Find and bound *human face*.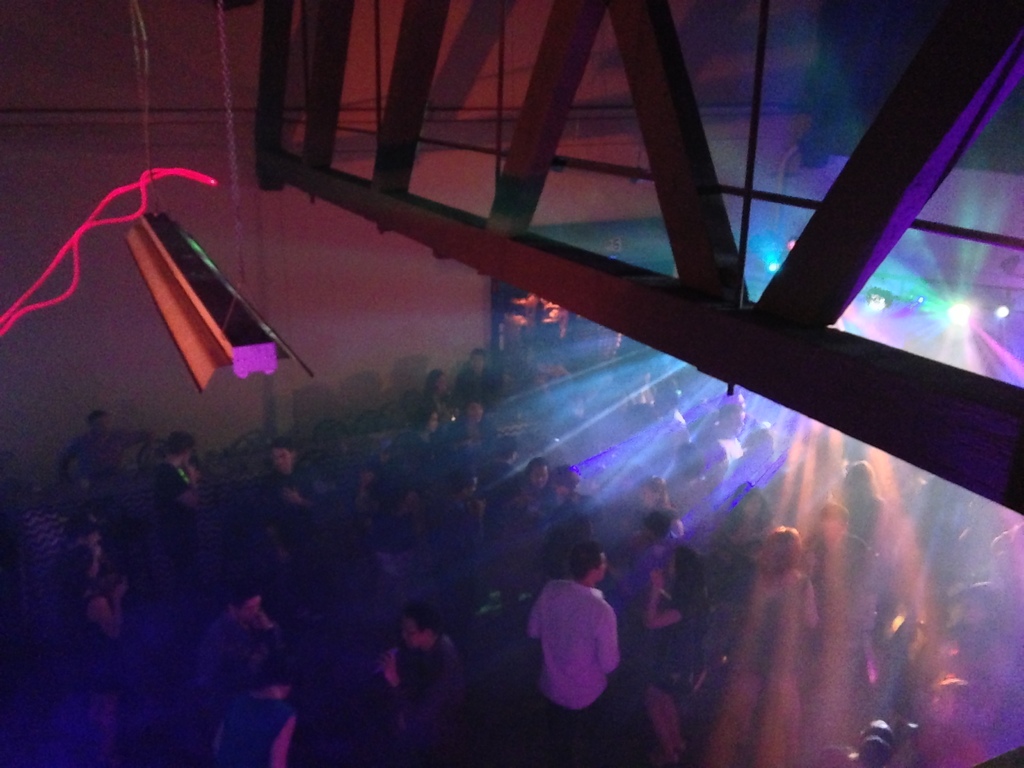
Bound: [931, 689, 954, 722].
